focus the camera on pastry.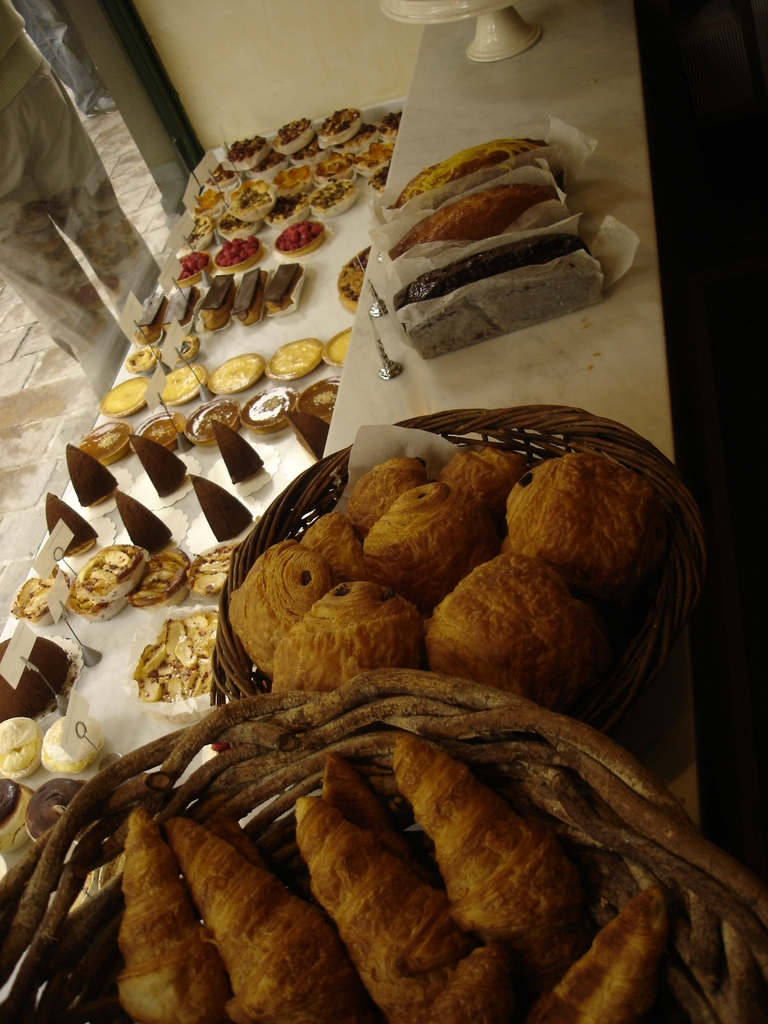
Focus region: {"left": 127, "top": 346, "right": 158, "bottom": 374}.
